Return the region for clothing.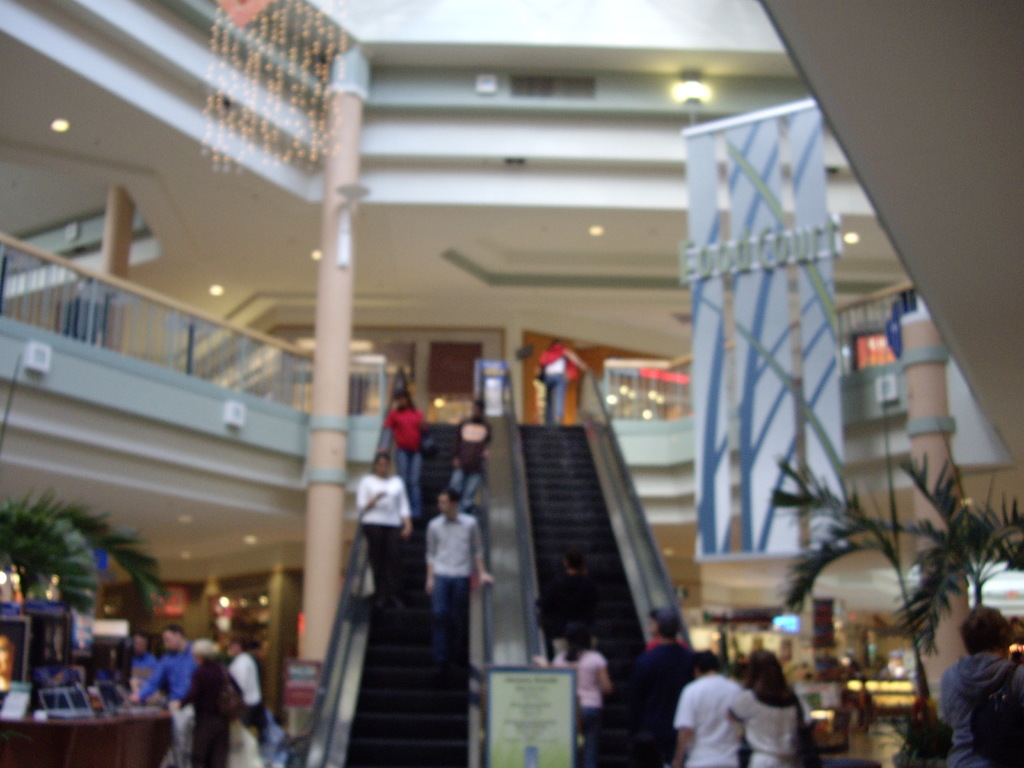
pyautogui.locateOnScreen(456, 415, 493, 484).
